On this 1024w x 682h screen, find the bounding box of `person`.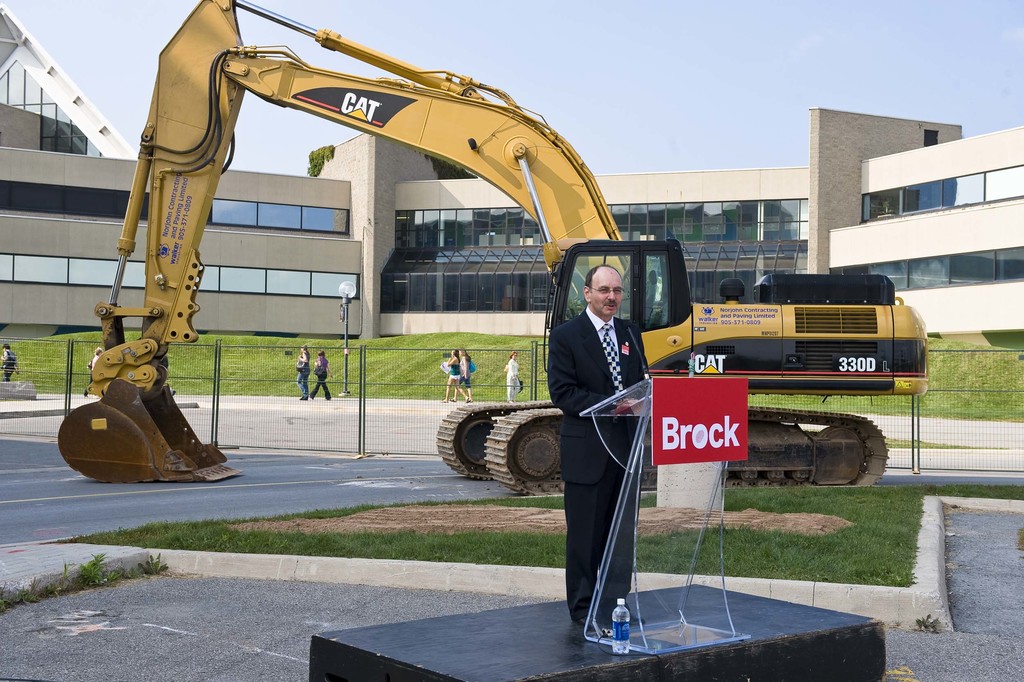
Bounding box: crop(548, 263, 652, 625).
